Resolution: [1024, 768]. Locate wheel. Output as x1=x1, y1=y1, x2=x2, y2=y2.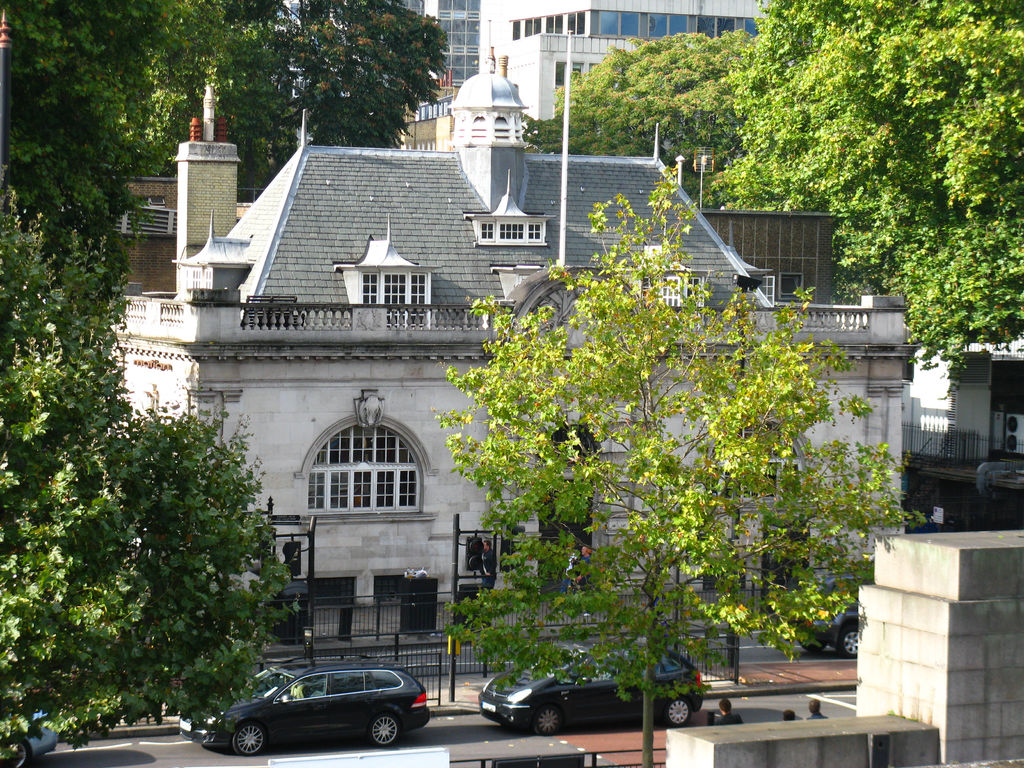
x1=534, y1=712, x2=564, y2=740.
